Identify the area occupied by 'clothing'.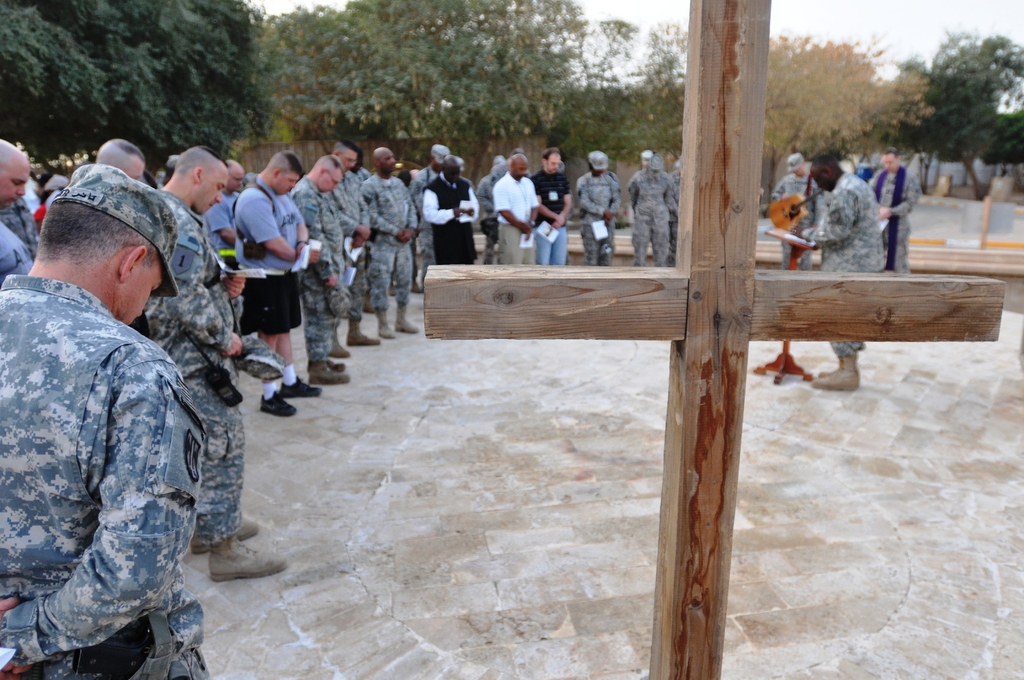
Area: box(529, 172, 579, 271).
